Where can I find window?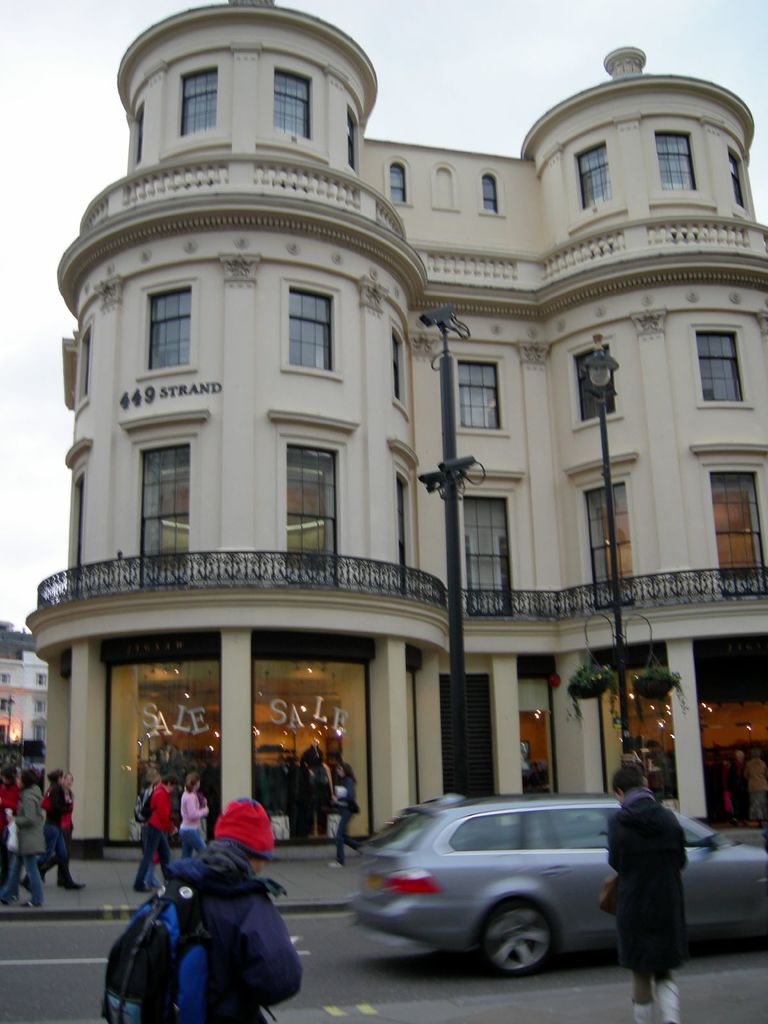
You can find it at [387, 151, 412, 205].
